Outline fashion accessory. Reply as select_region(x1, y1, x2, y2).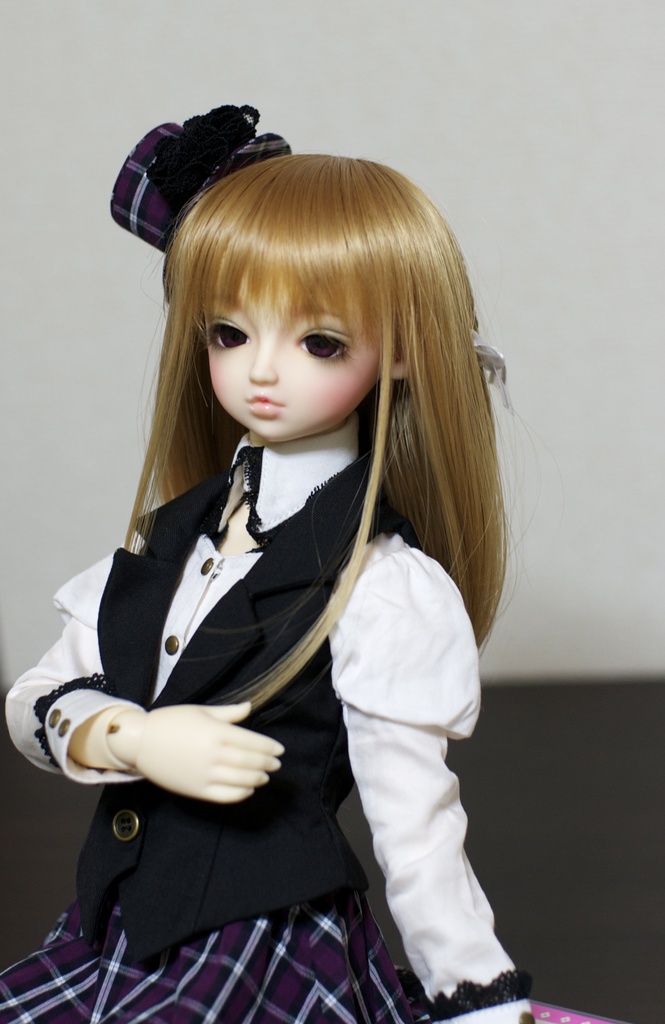
select_region(109, 102, 291, 287).
